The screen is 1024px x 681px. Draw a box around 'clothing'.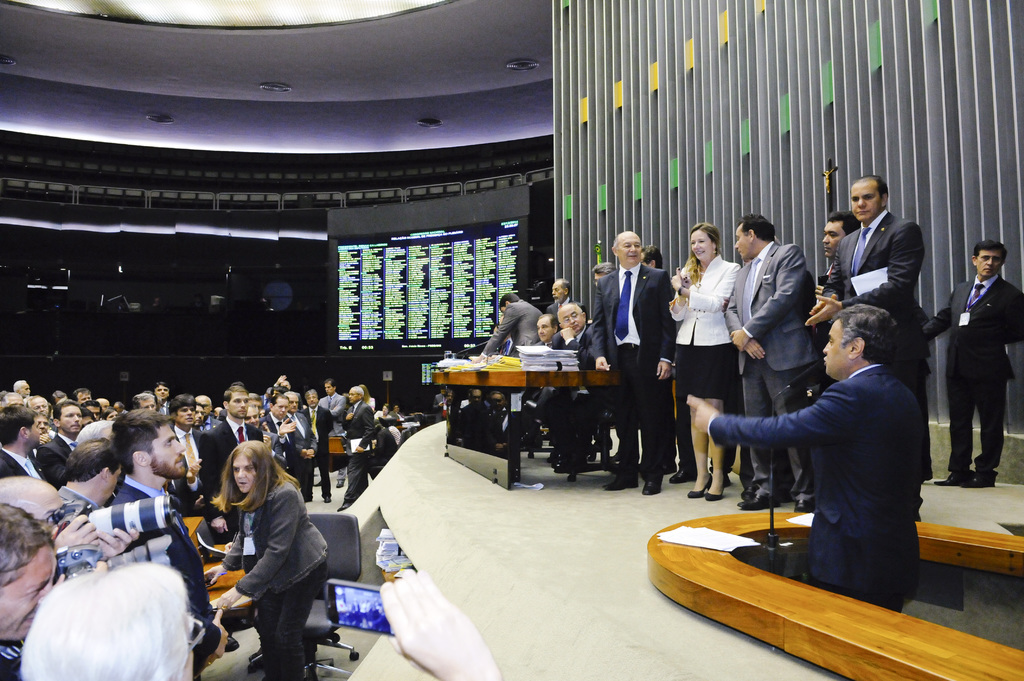
region(237, 477, 323, 594).
